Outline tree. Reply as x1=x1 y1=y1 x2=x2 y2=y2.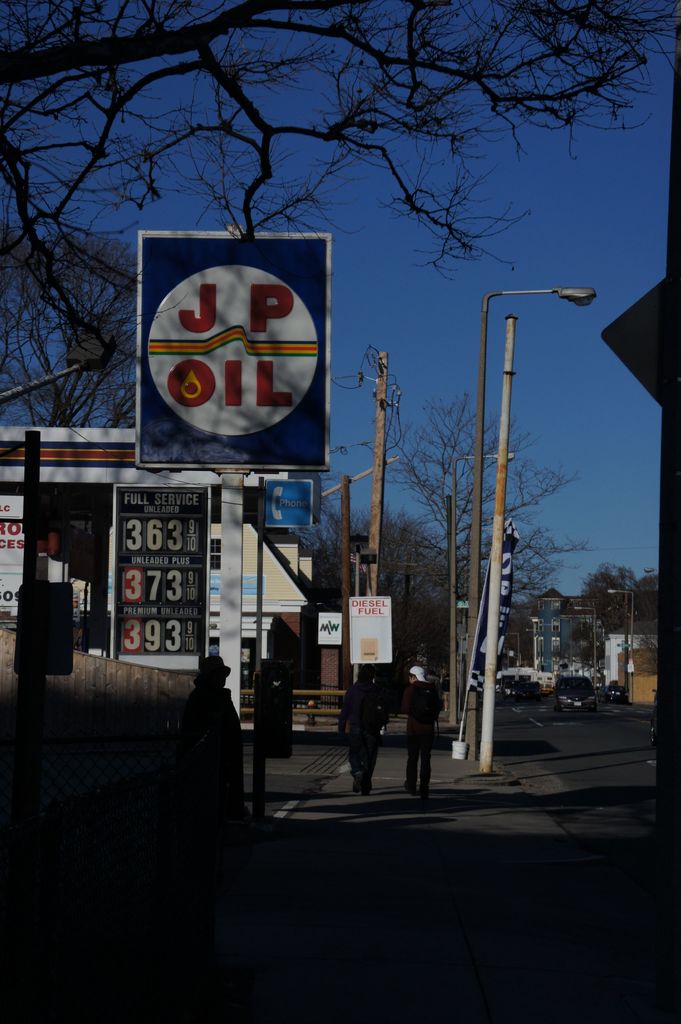
x1=393 y1=395 x2=593 y2=664.
